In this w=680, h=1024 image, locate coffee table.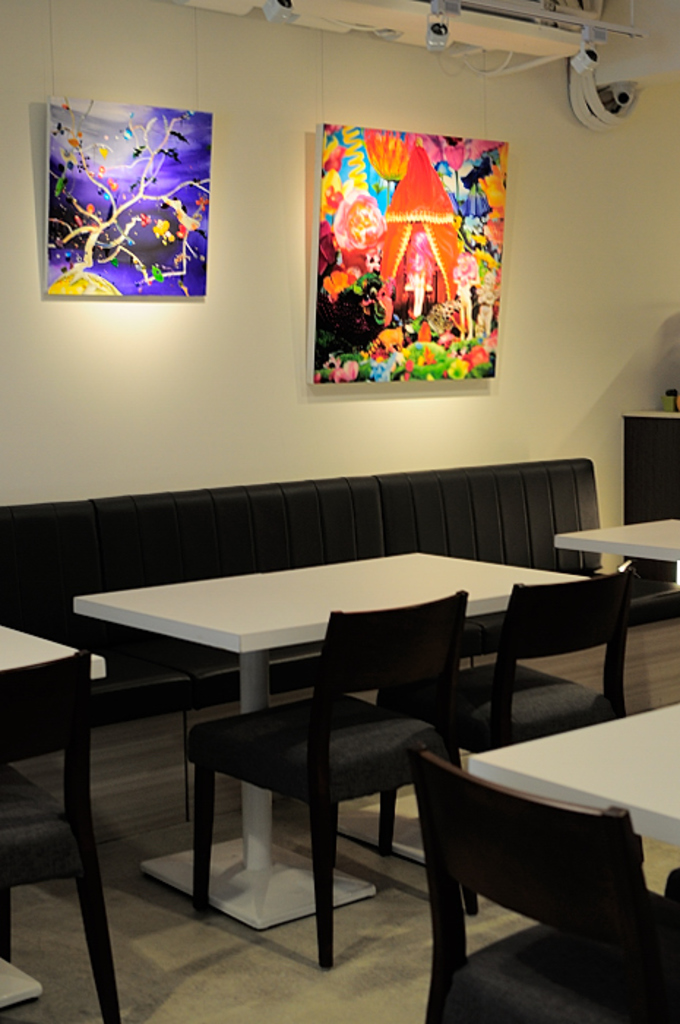
Bounding box: crop(72, 551, 588, 926).
